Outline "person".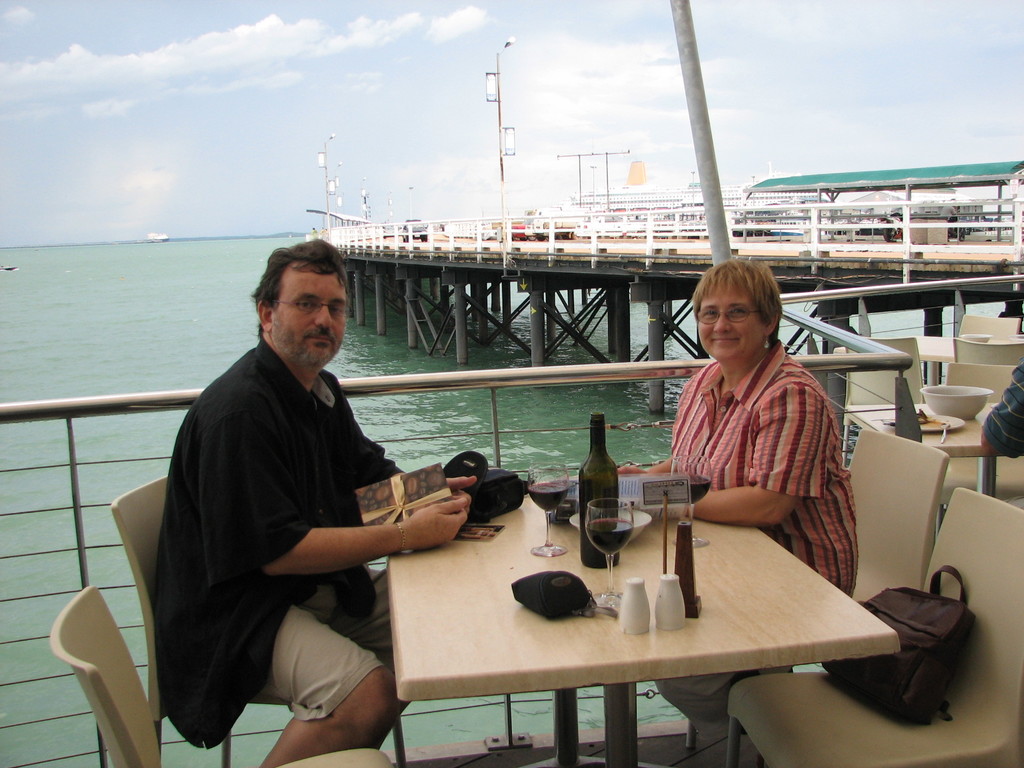
Outline: rect(146, 234, 479, 767).
